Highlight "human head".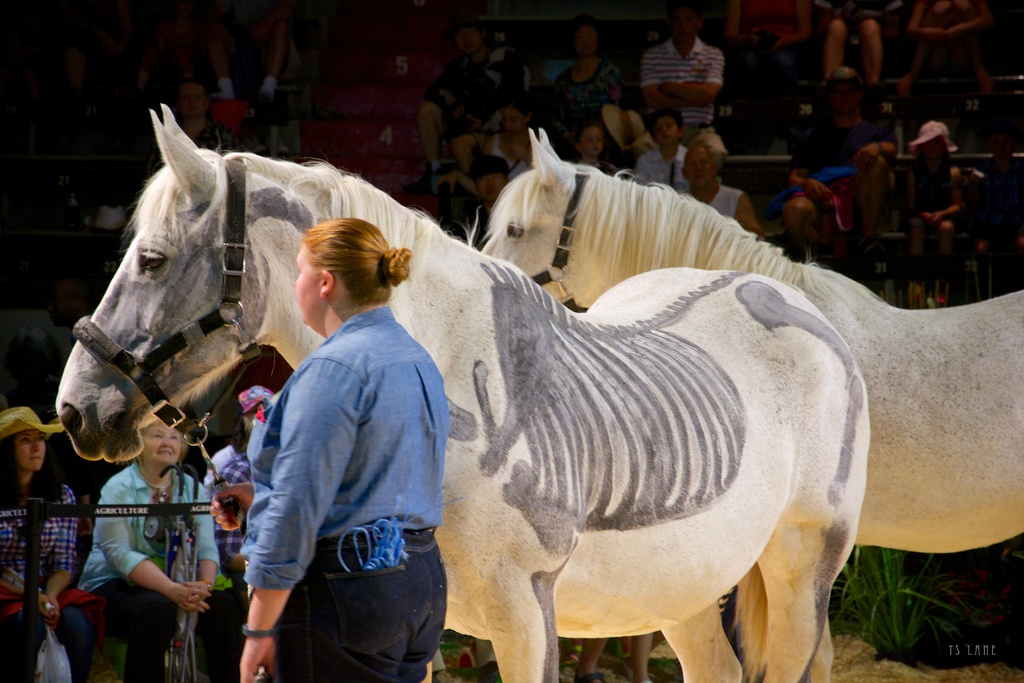
Highlighted region: {"x1": 826, "y1": 69, "x2": 854, "y2": 112}.
